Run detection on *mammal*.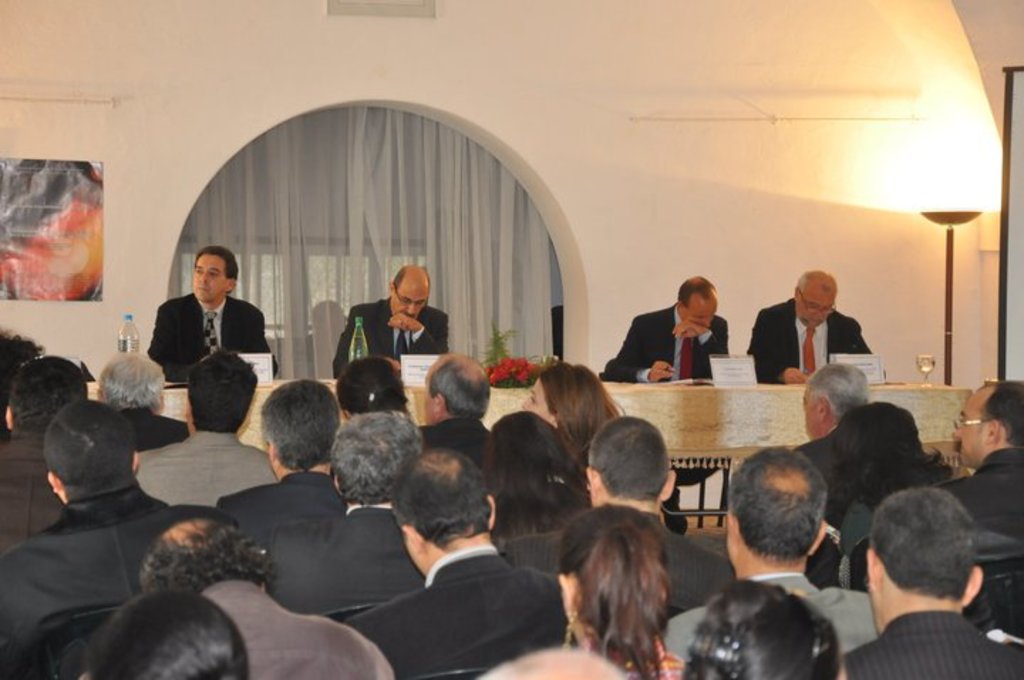
Result: [134,515,393,679].
